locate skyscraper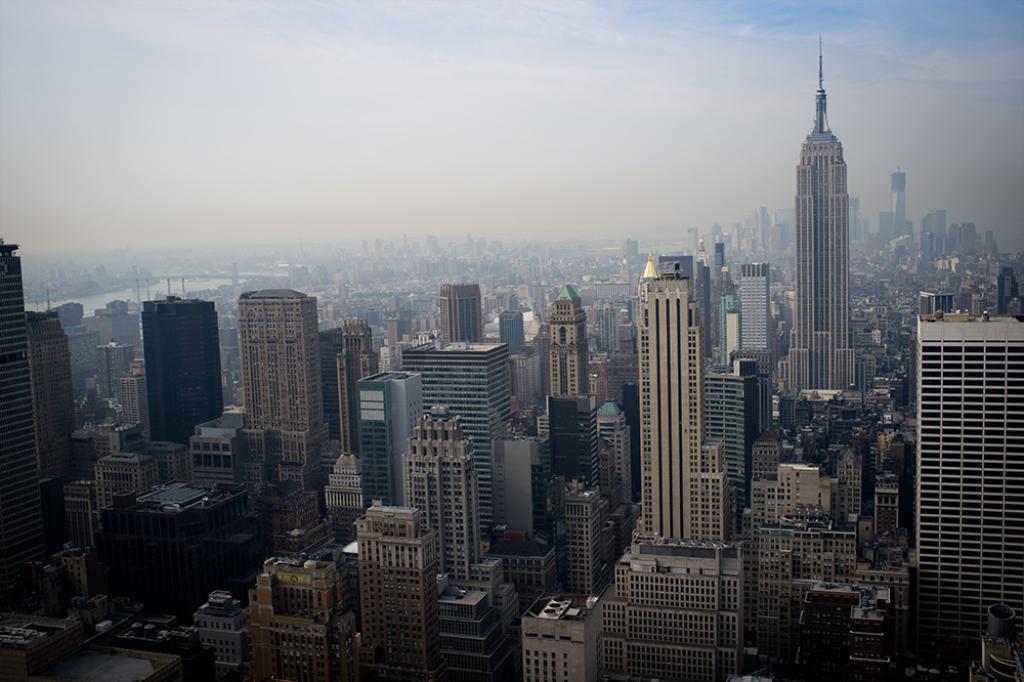
x1=89 y1=451 x2=161 y2=540
